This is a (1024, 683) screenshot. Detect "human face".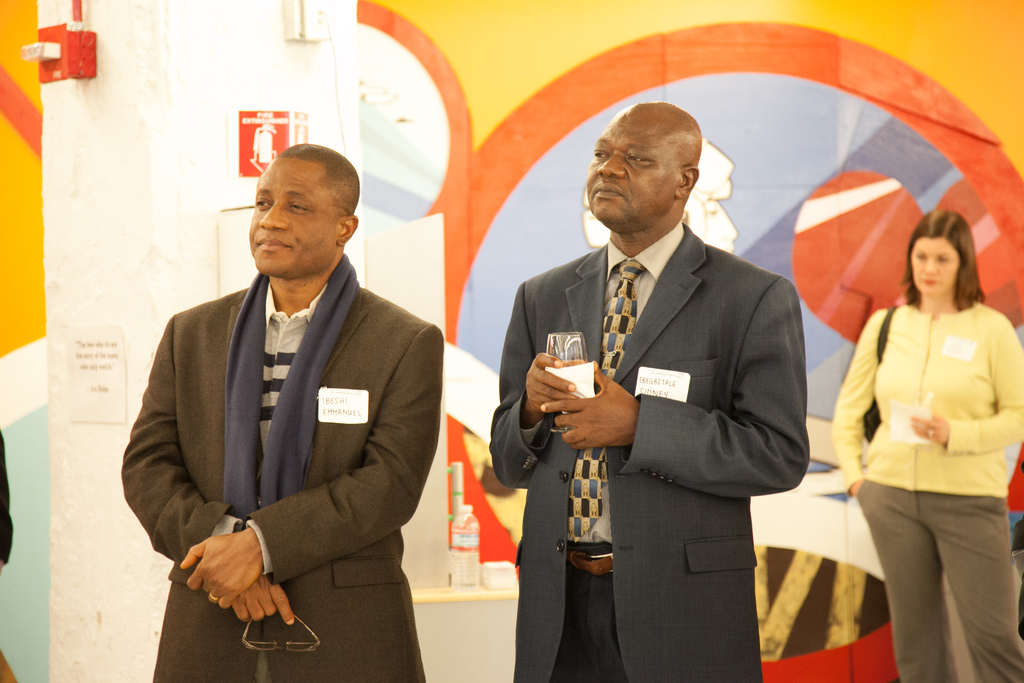
(left=911, top=238, right=962, bottom=293).
